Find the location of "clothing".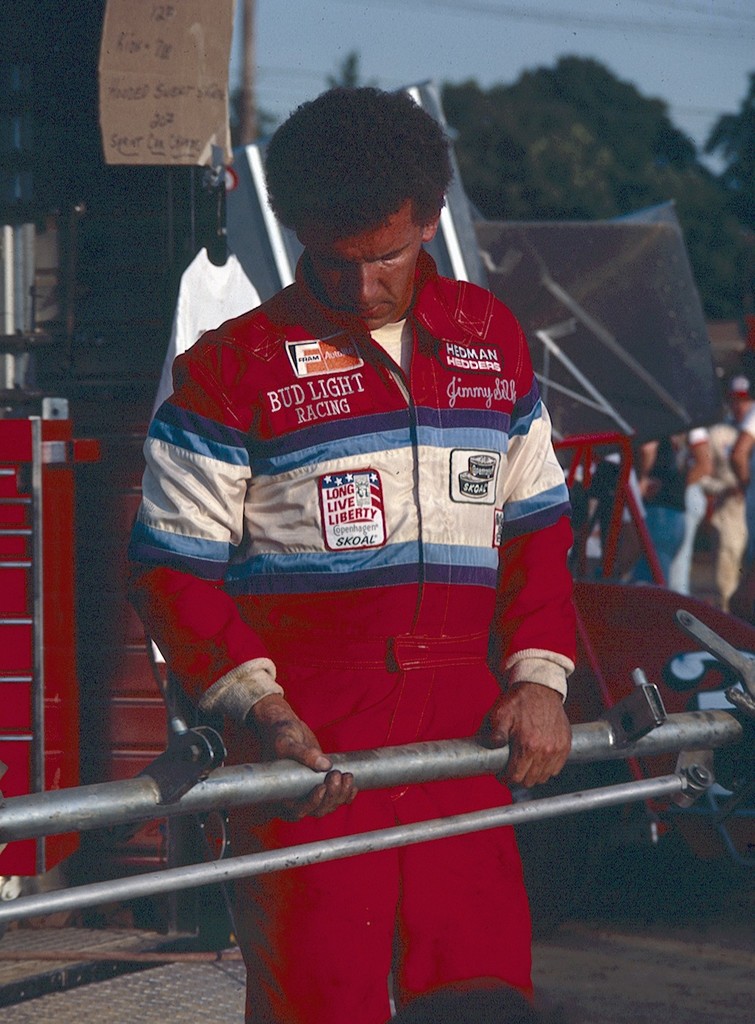
Location: [left=633, top=428, right=687, bottom=591].
